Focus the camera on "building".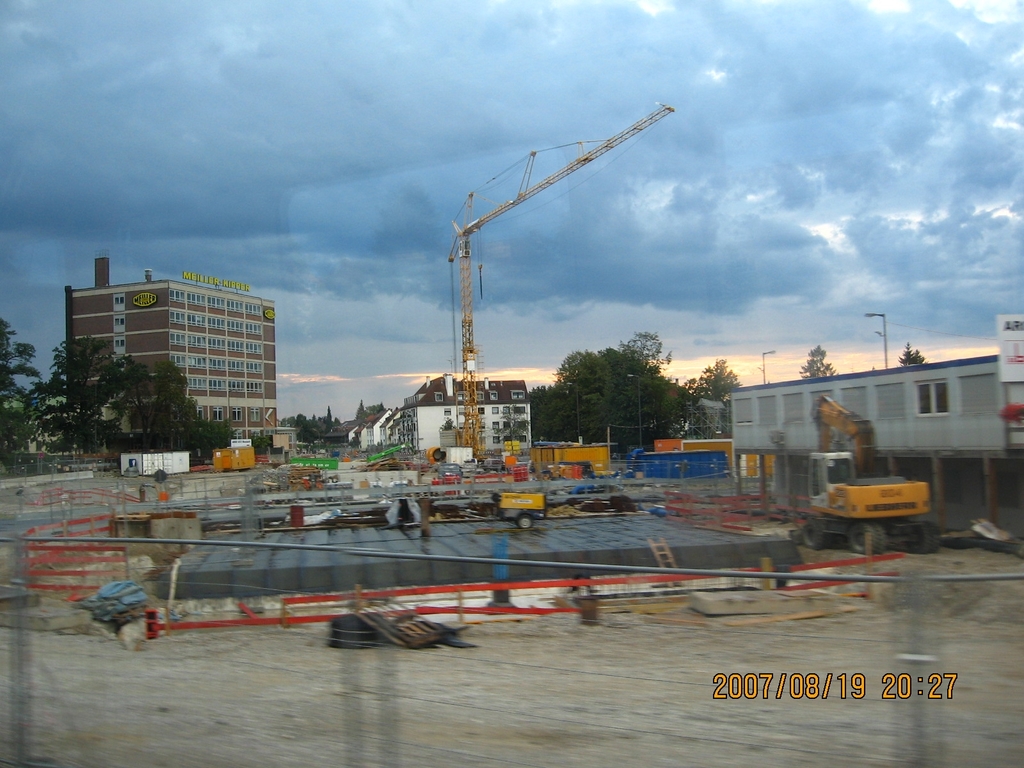
Focus region: 380:371:531:447.
